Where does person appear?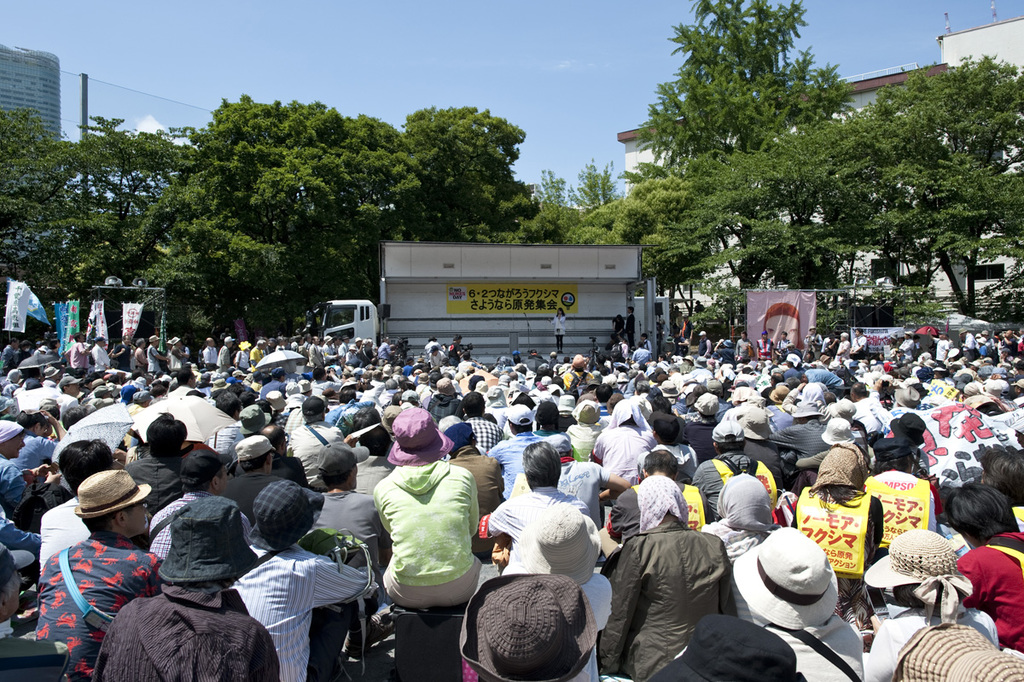
Appears at bbox(764, 304, 807, 351).
